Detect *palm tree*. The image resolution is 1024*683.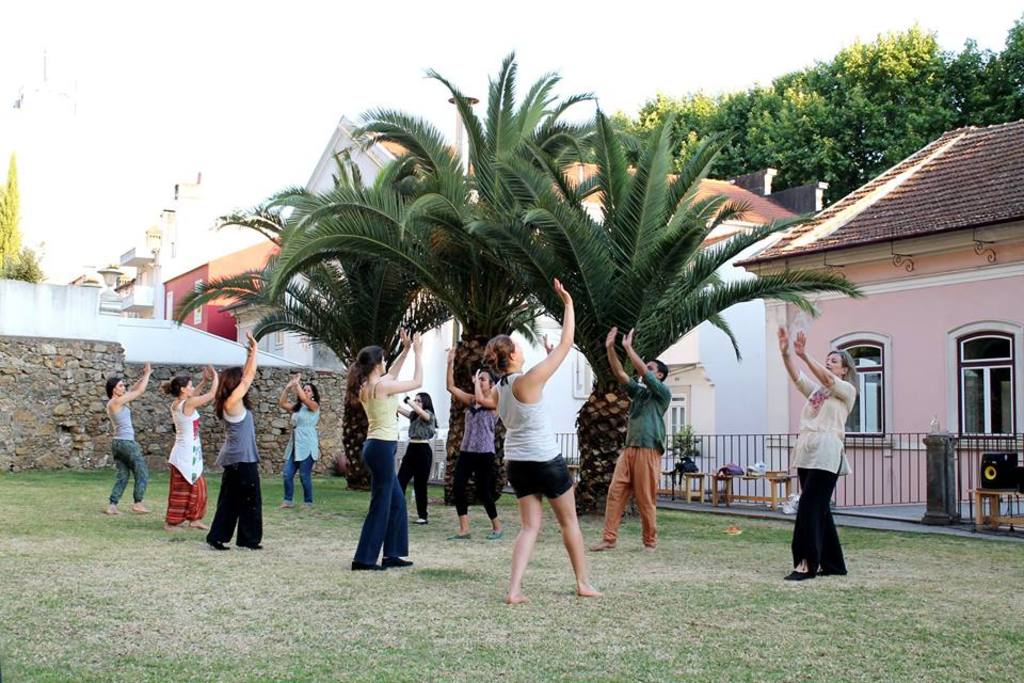
174 156 462 489.
